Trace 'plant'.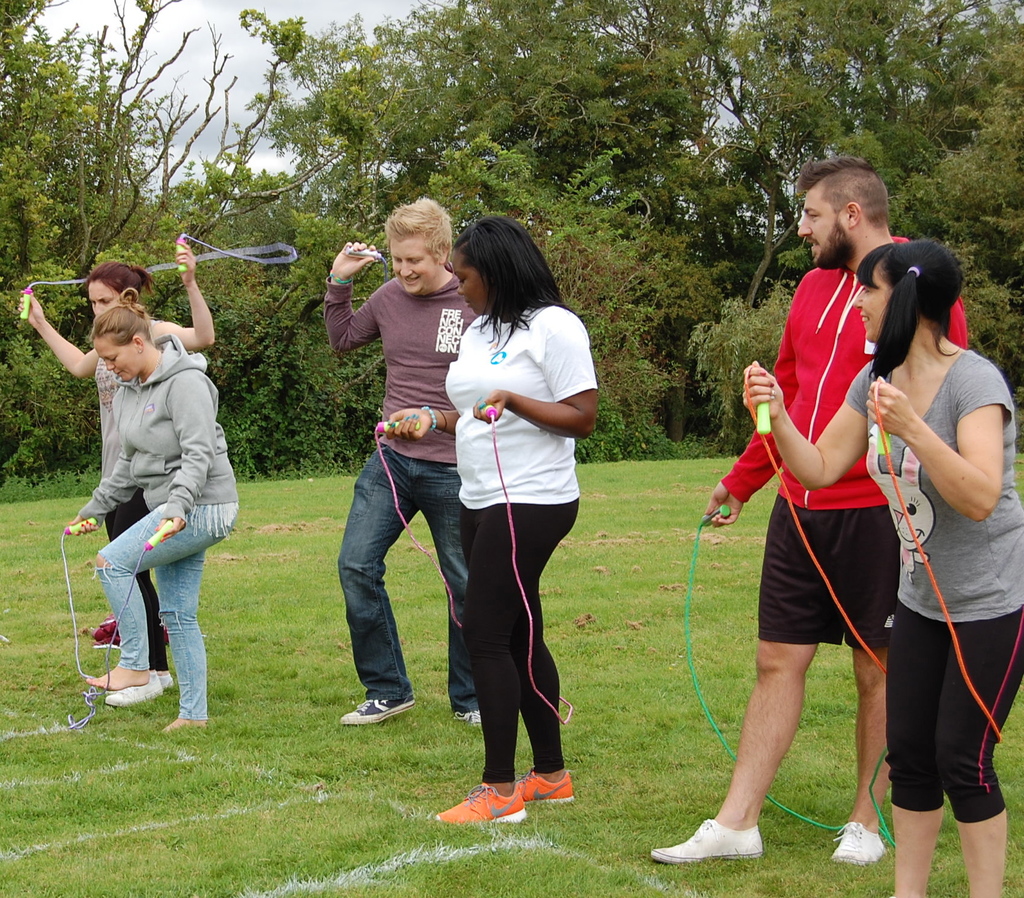
Traced to {"left": 622, "top": 405, "right": 714, "bottom": 461}.
